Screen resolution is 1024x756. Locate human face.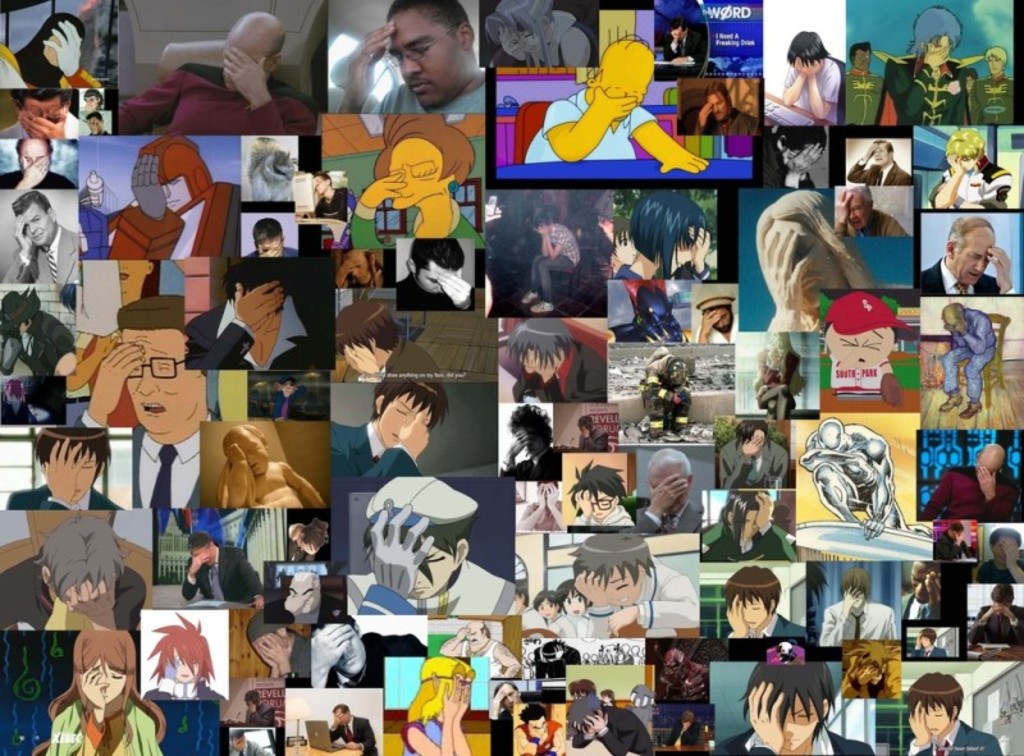
locate(289, 581, 317, 614).
